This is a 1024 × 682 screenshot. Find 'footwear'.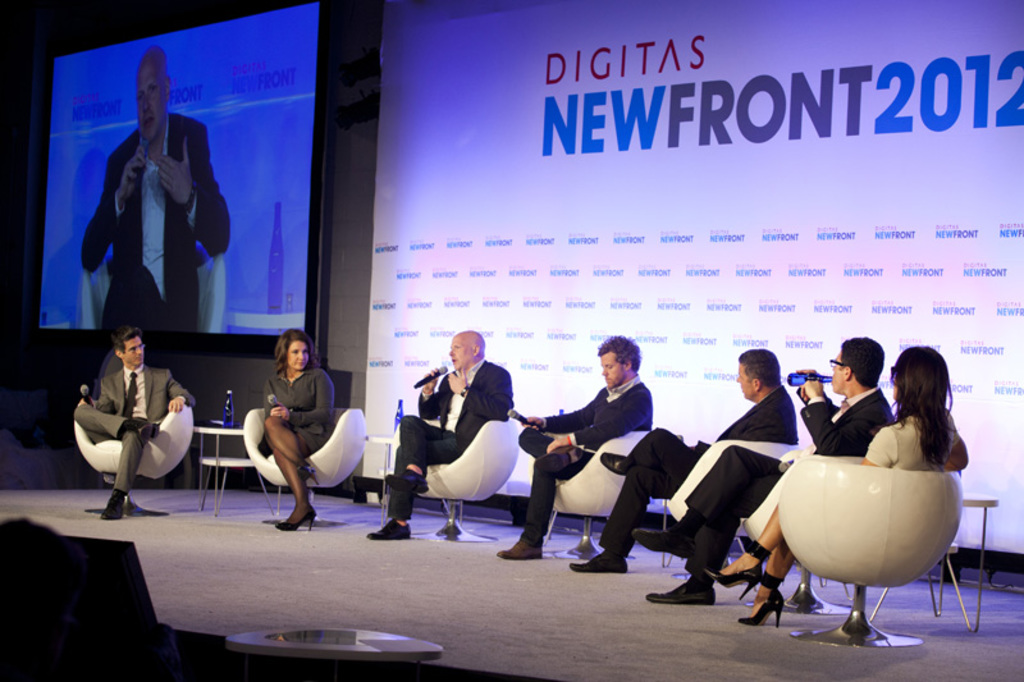
Bounding box: 384, 468, 428, 491.
